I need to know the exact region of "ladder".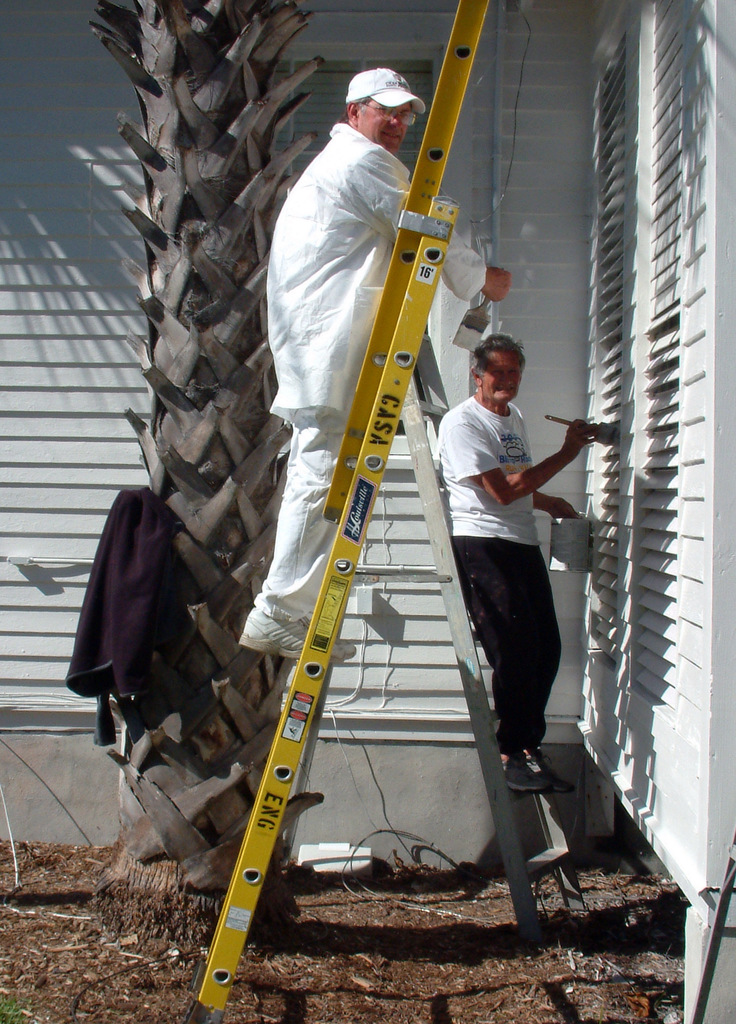
Region: {"x1": 175, "y1": 1, "x2": 490, "y2": 1023}.
